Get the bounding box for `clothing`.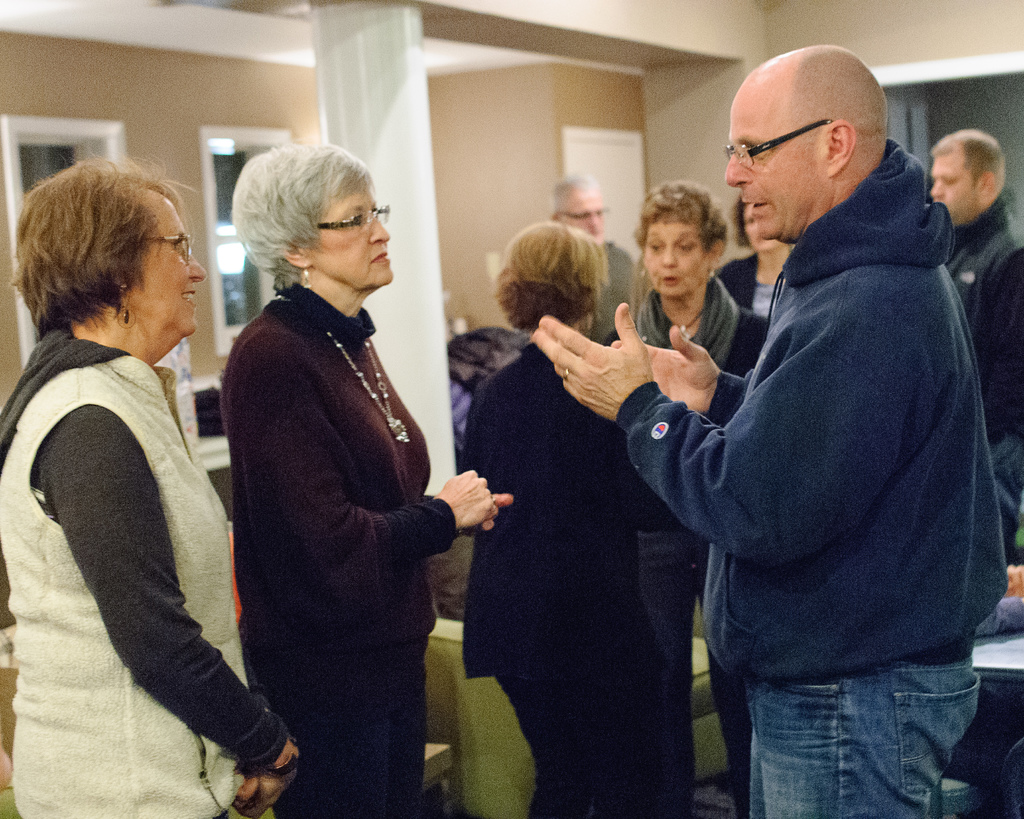
[left=52, top=272, right=307, bottom=792].
